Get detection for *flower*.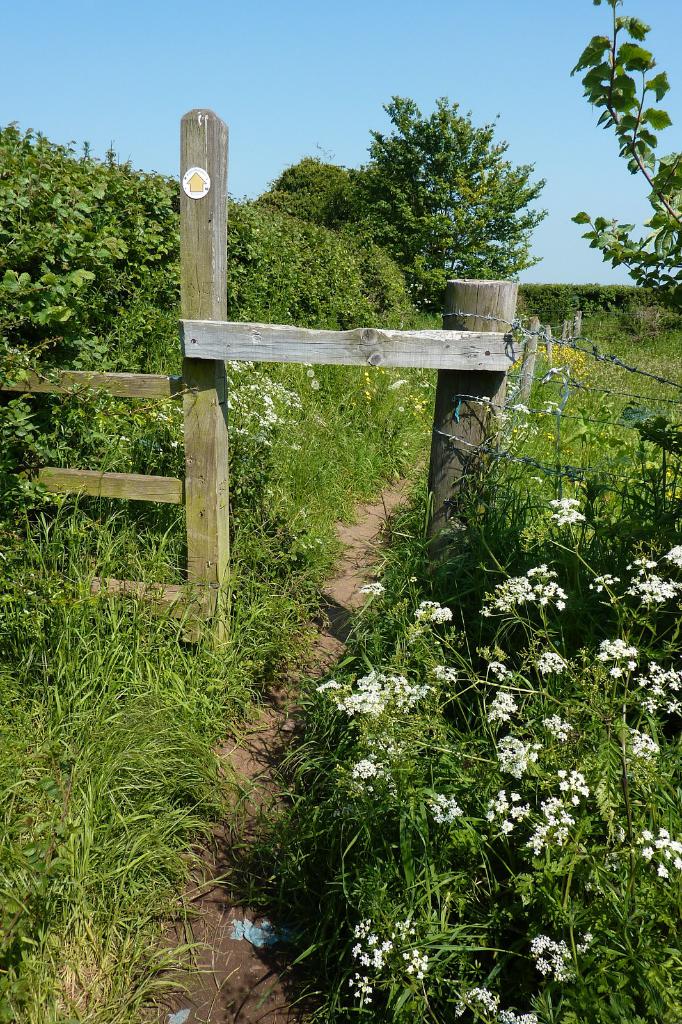
Detection: 482:790:529:834.
